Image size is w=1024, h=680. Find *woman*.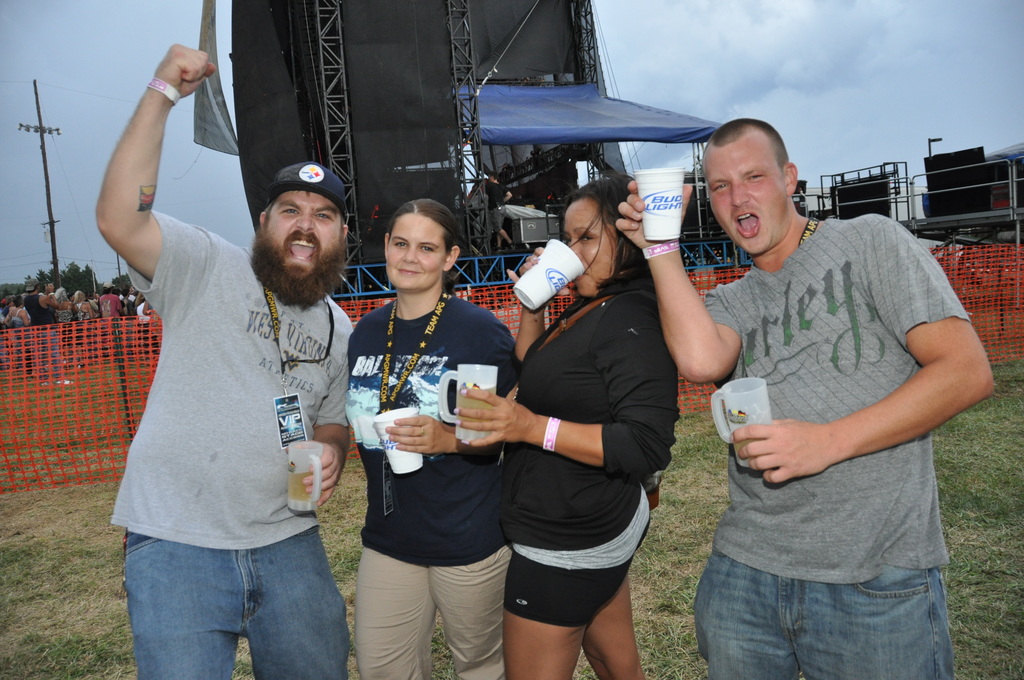
74:290:92:321.
